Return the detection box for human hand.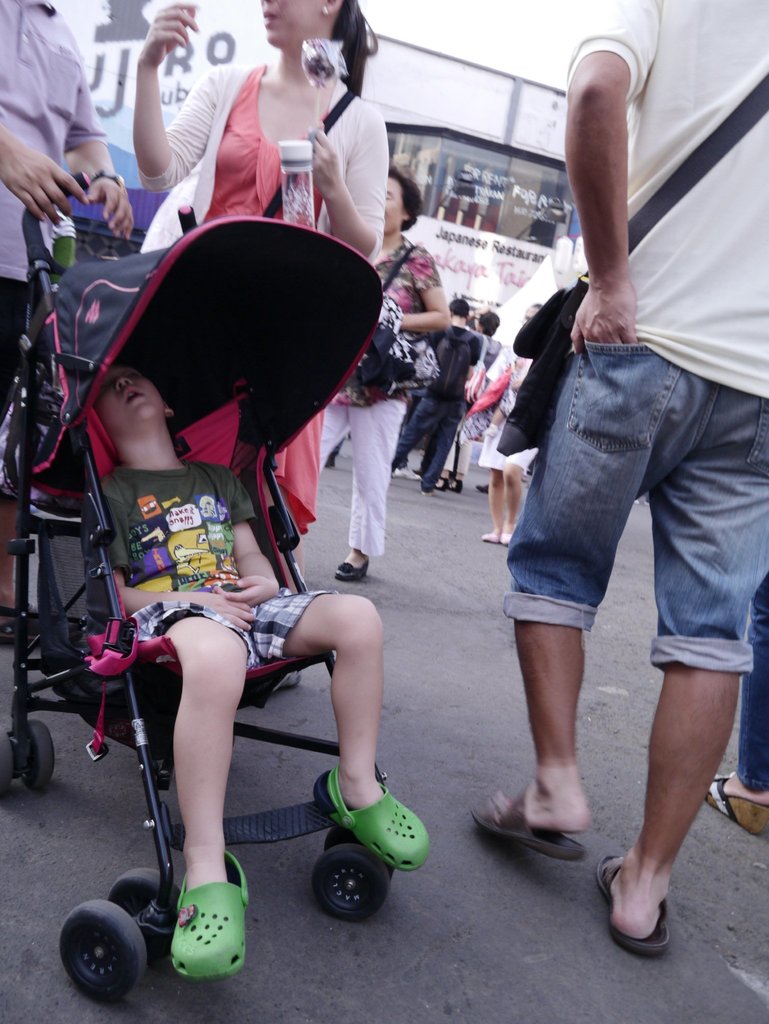
301,124,347,200.
